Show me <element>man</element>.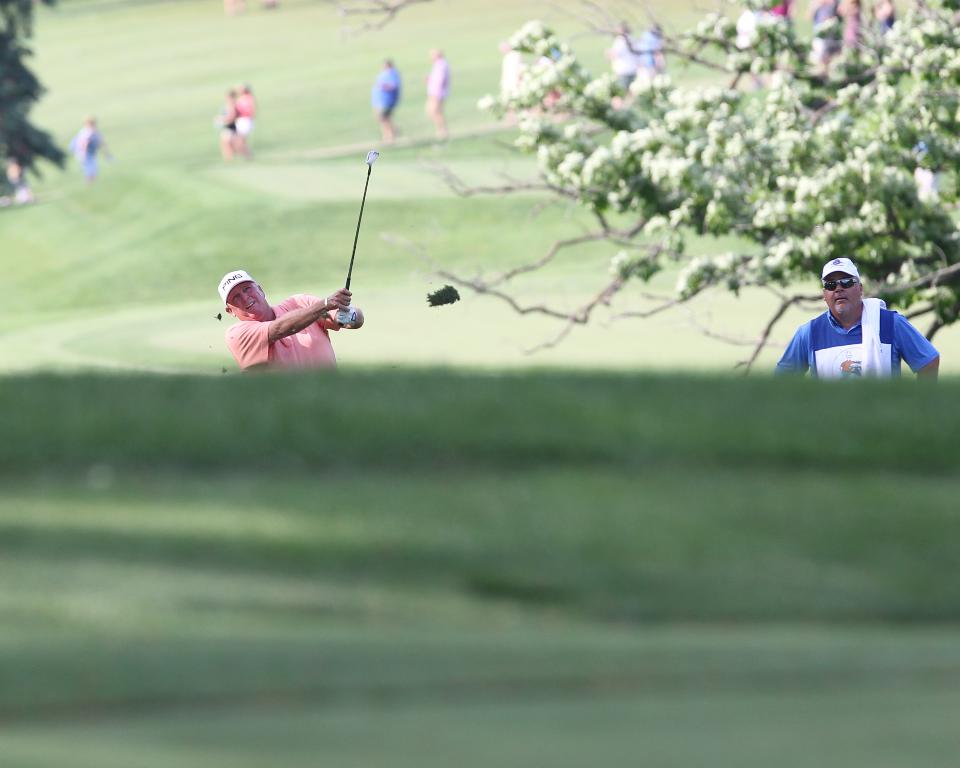
<element>man</element> is here: bbox=[229, 79, 255, 164].
